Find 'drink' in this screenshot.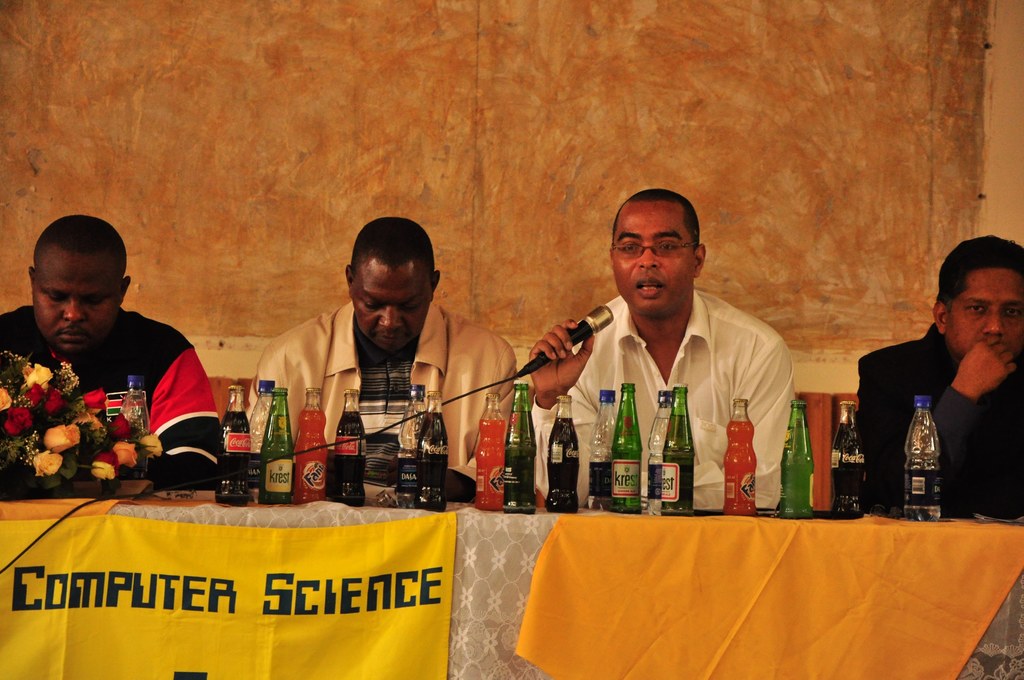
The bounding box for 'drink' is pyautogui.locateOnScreen(220, 389, 255, 511).
